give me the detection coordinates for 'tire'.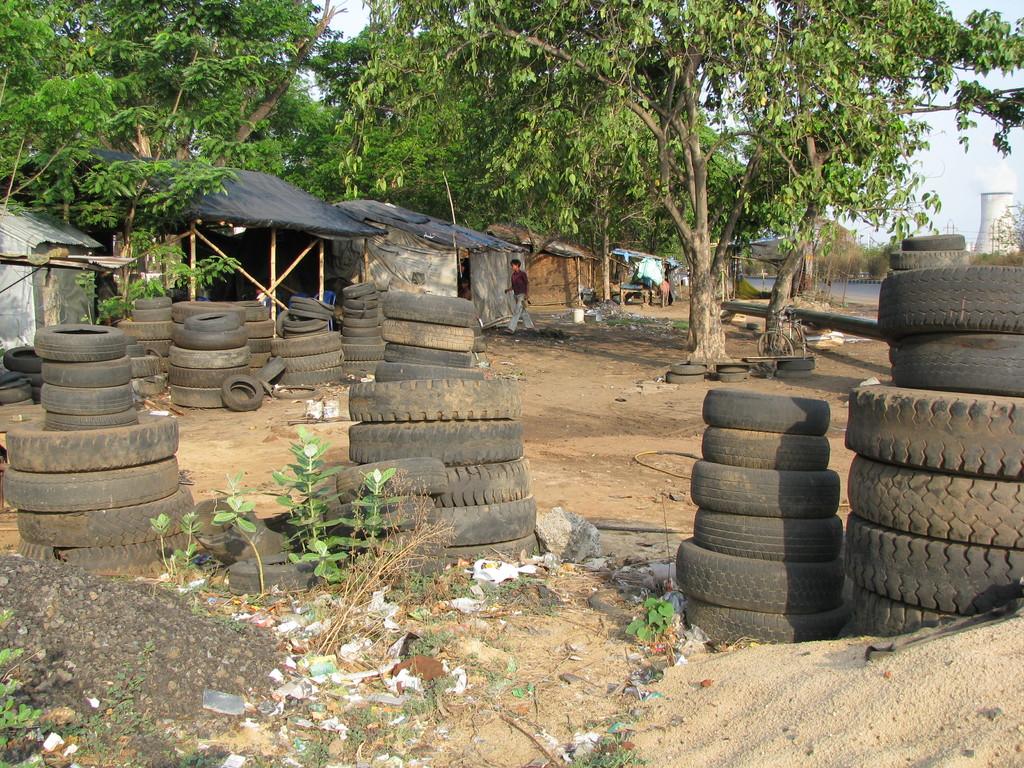
[left=1, top=401, right=36, bottom=420].
